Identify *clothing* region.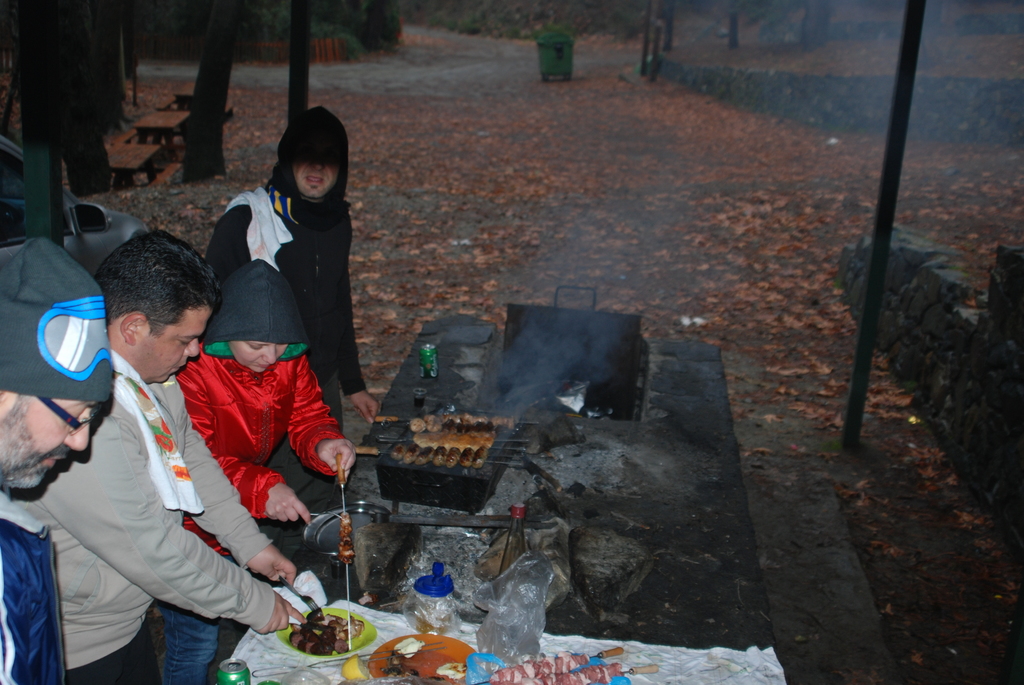
Region: left=152, top=346, right=346, bottom=684.
